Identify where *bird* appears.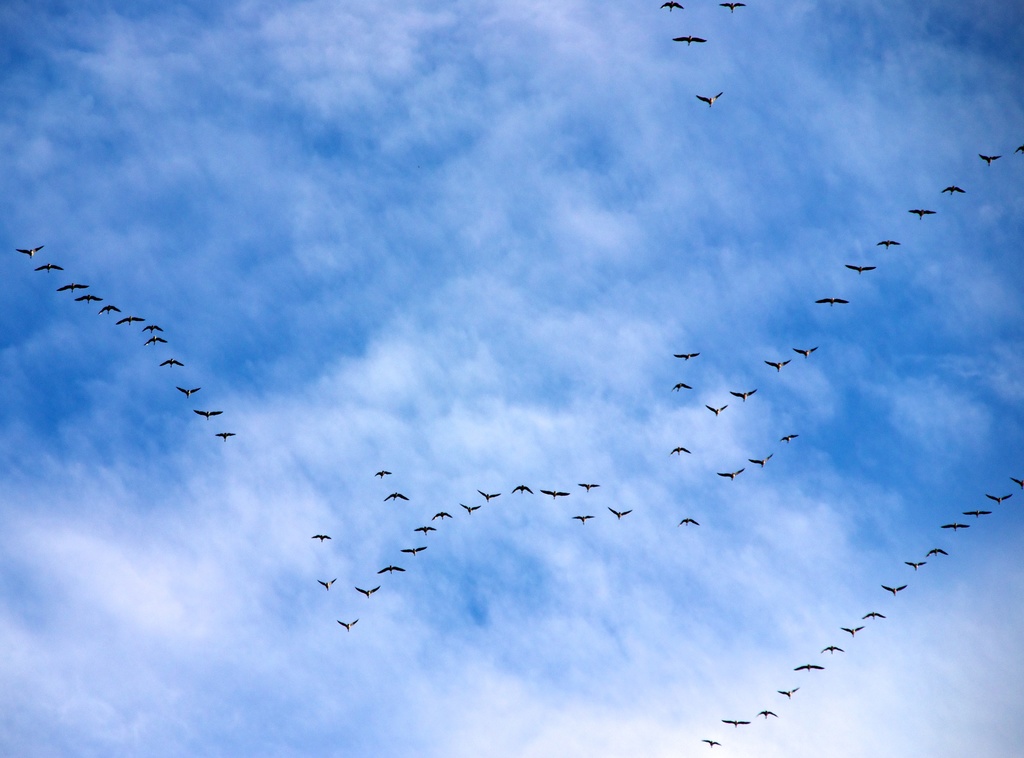
Appears at box=[717, 1, 748, 16].
